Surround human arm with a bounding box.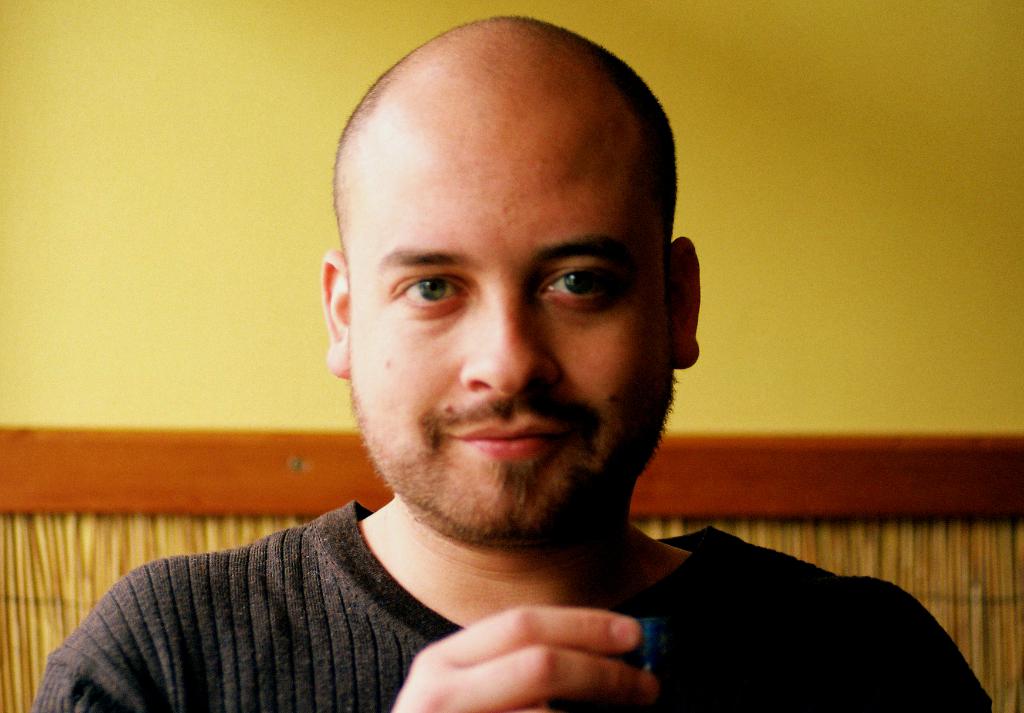
19/548/677/712.
